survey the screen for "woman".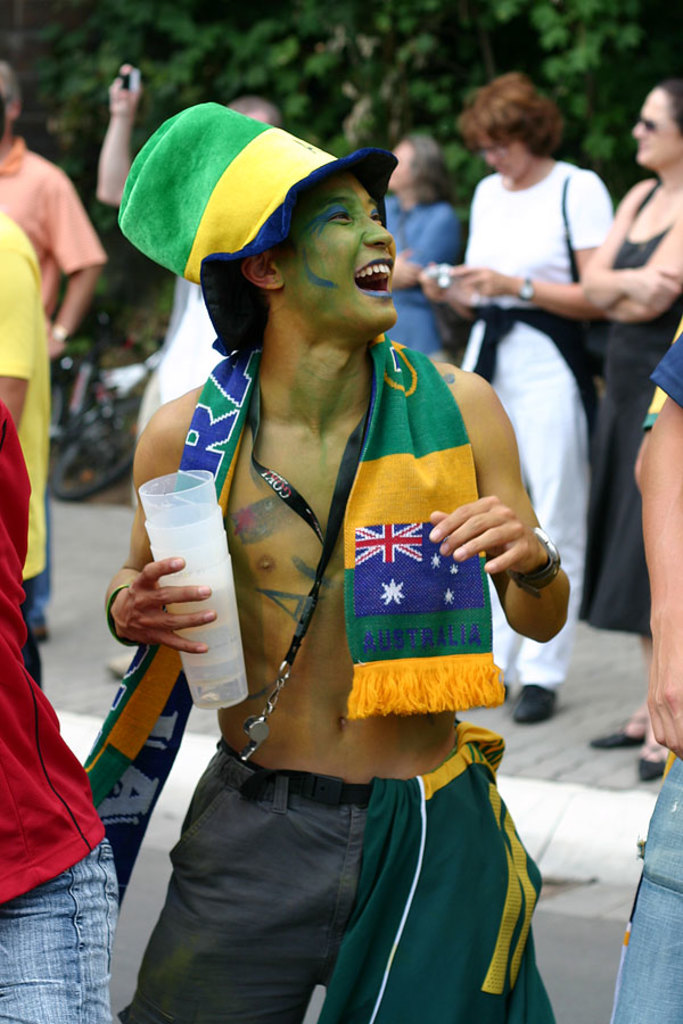
Survey found: pyautogui.locateOnScreen(422, 73, 614, 727).
